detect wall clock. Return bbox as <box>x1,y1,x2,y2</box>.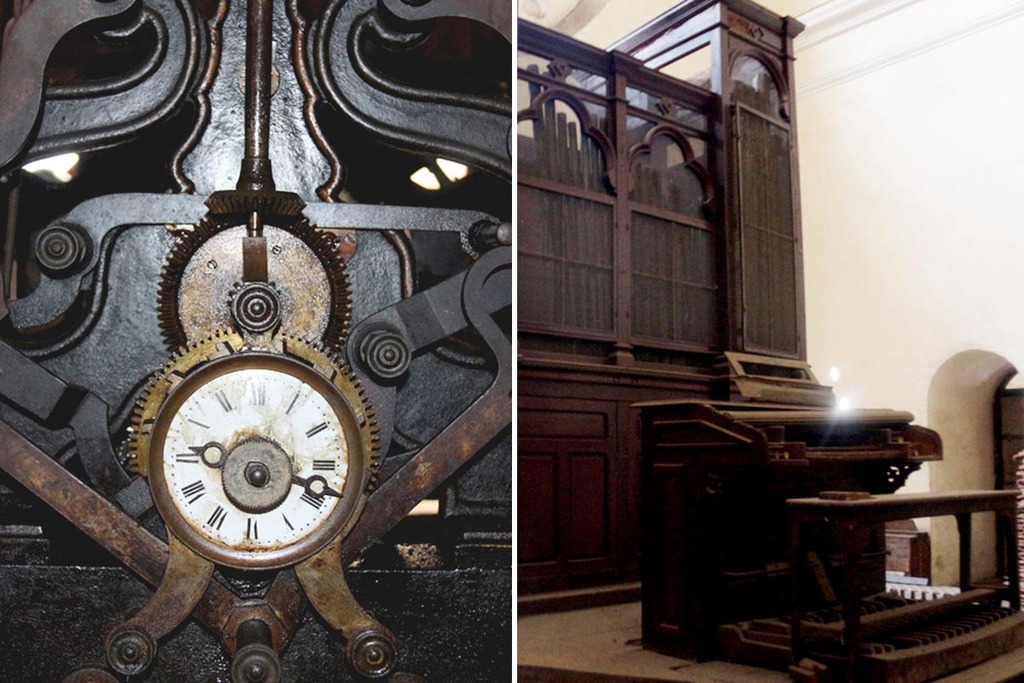
<box>152,366,341,590</box>.
